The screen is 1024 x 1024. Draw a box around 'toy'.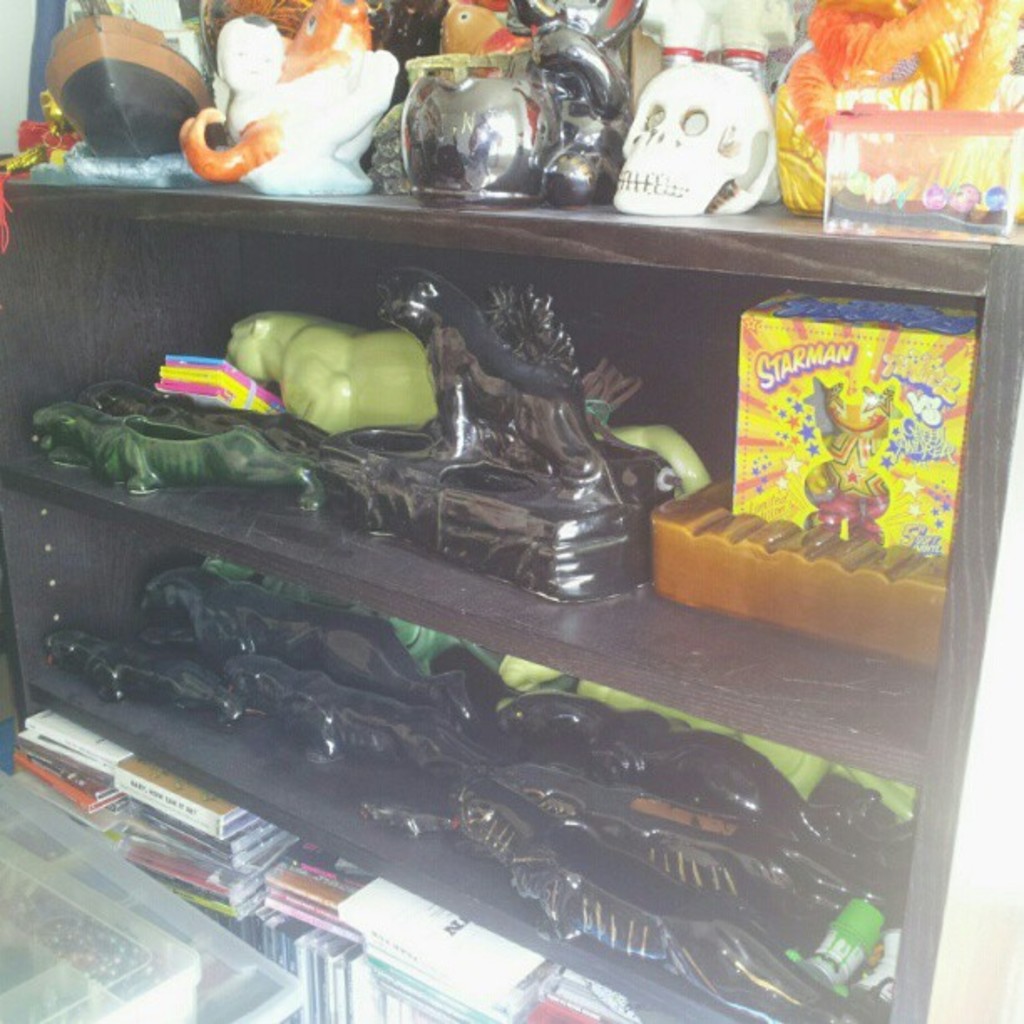
[323, 268, 681, 604].
